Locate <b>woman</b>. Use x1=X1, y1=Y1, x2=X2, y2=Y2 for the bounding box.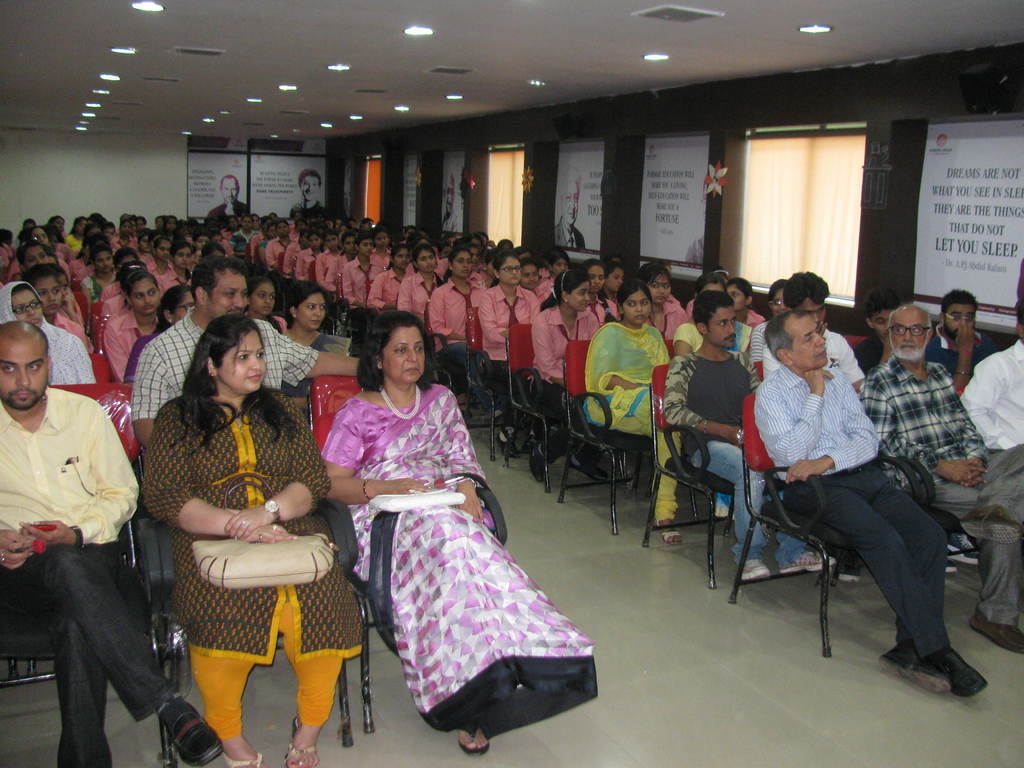
x1=299, y1=308, x2=571, y2=729.
